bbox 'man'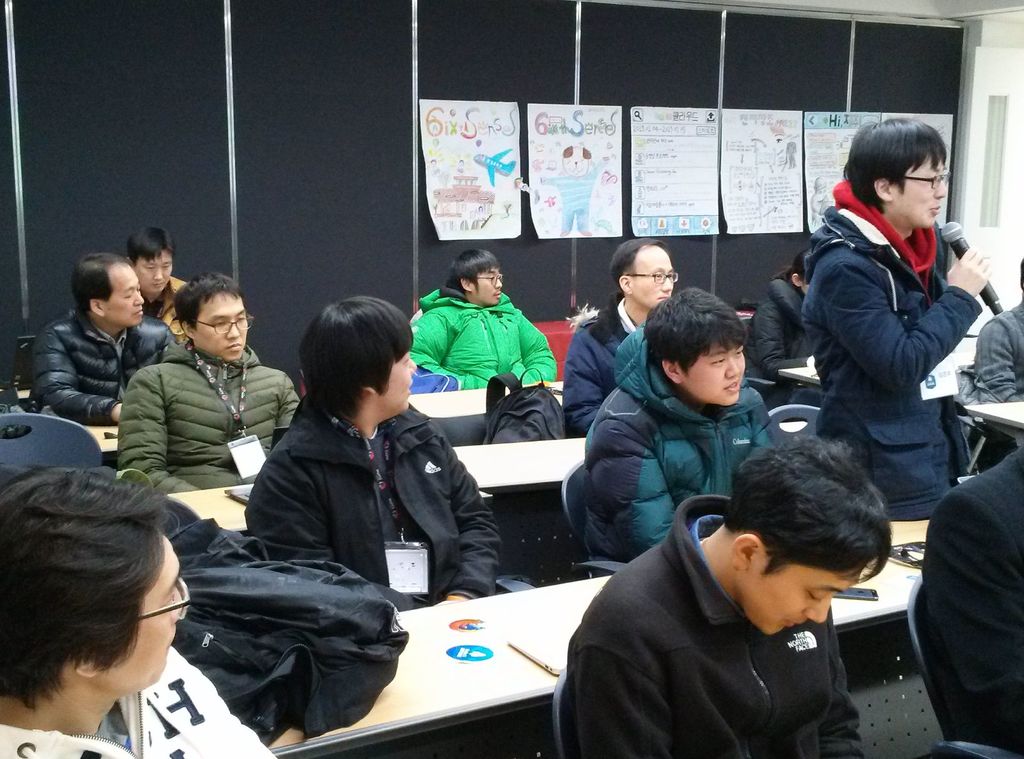
<box>564,234,686,433</box>
